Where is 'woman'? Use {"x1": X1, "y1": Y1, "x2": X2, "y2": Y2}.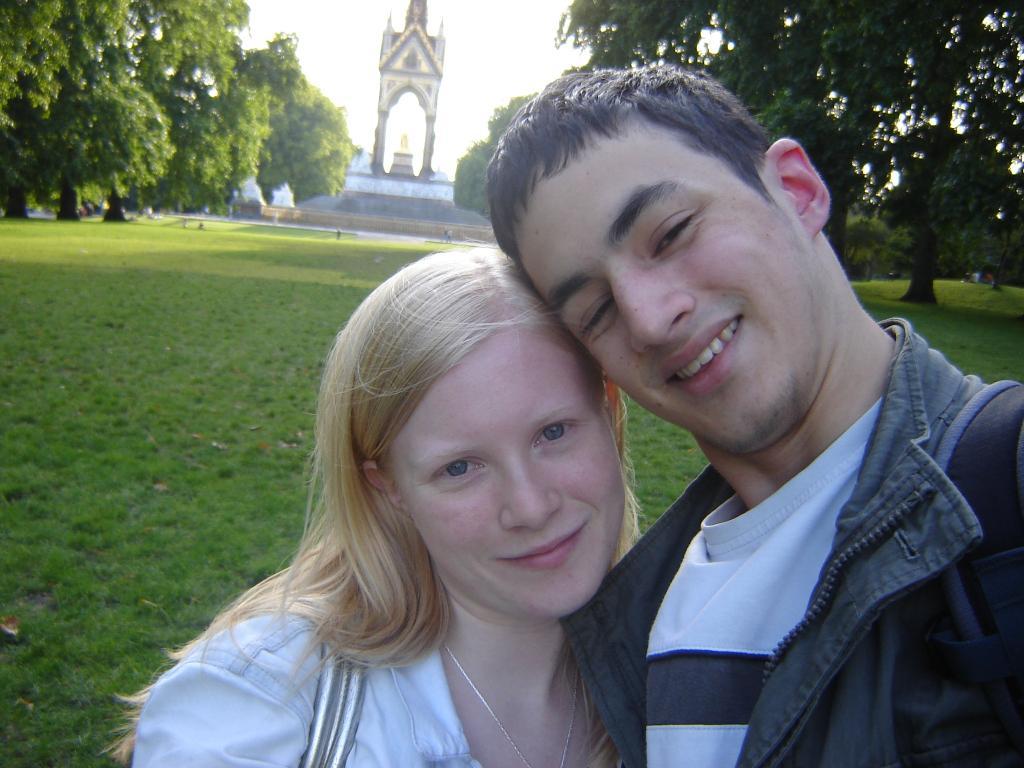
{"x1": 99, "y1": 245, "x2": 647, "y2": 767}.
